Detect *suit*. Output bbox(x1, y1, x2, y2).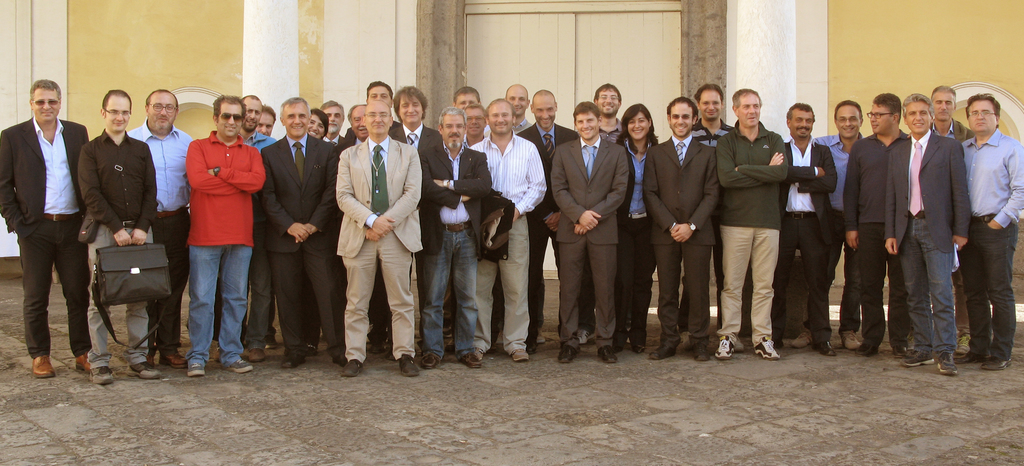
bbox(514, 120, 584, 337).
